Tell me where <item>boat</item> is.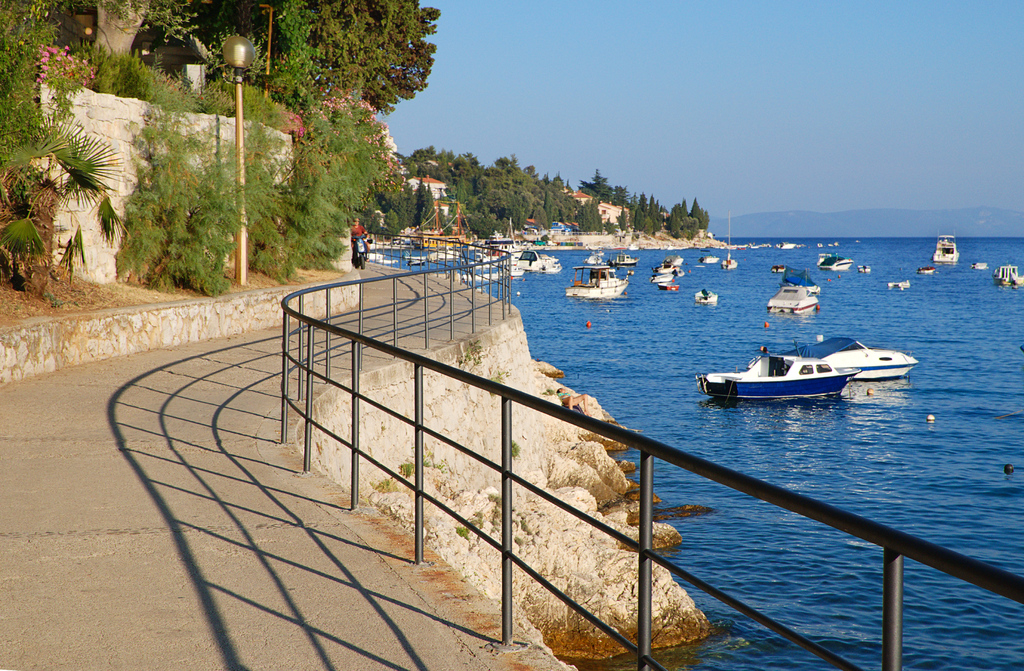
<item>boat</item> is at (819, 253, 858, 273).
